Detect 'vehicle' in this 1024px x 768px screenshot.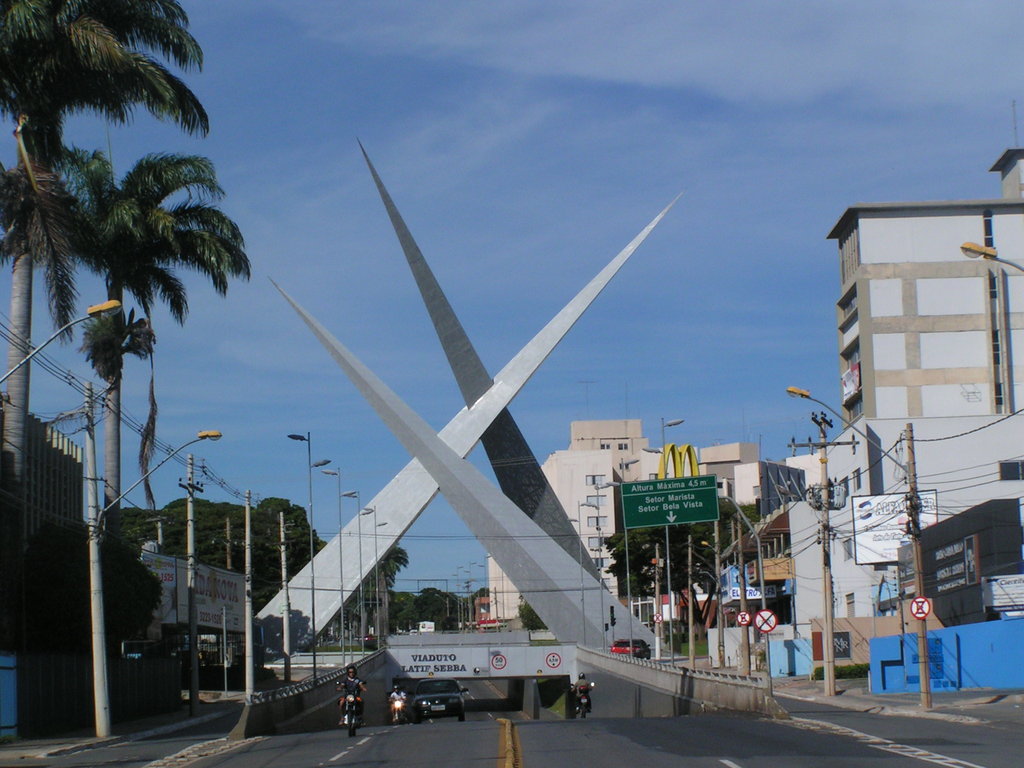
Detection: 389 695 406 724.
